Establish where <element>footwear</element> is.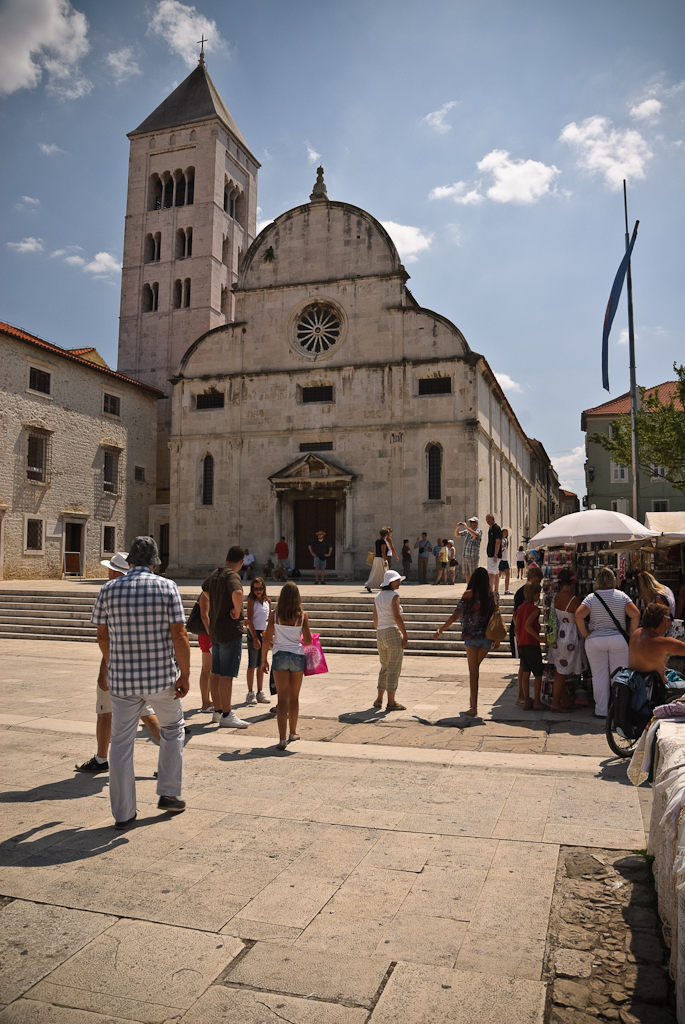
Established at <bbox>262, 693, 271, 700</bbox>.
